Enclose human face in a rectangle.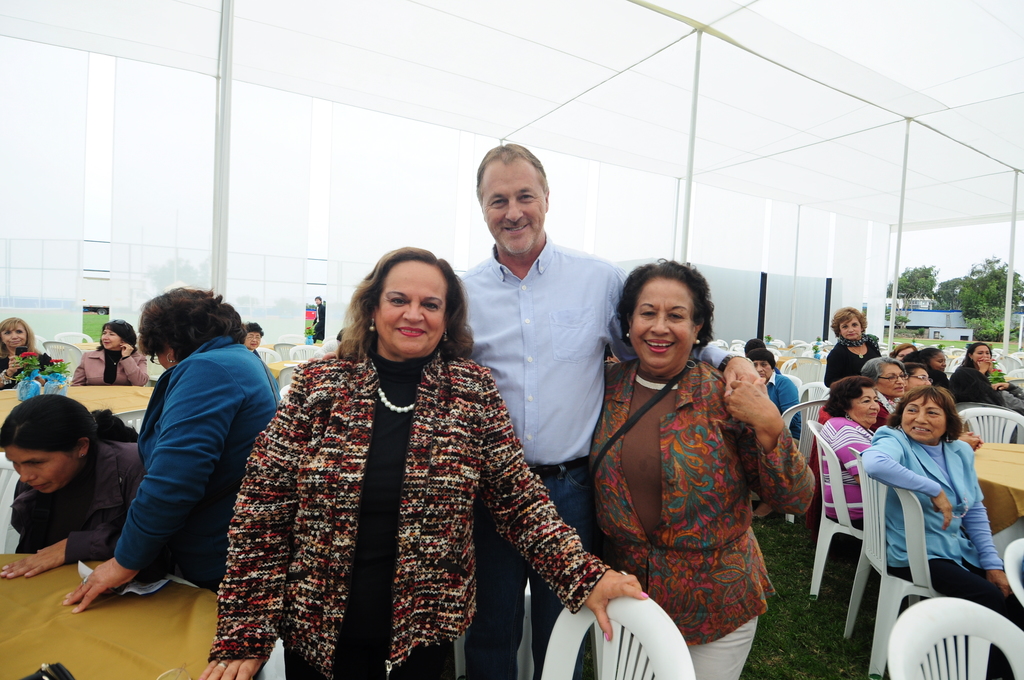
bbox(246, 332, 260, 350).
